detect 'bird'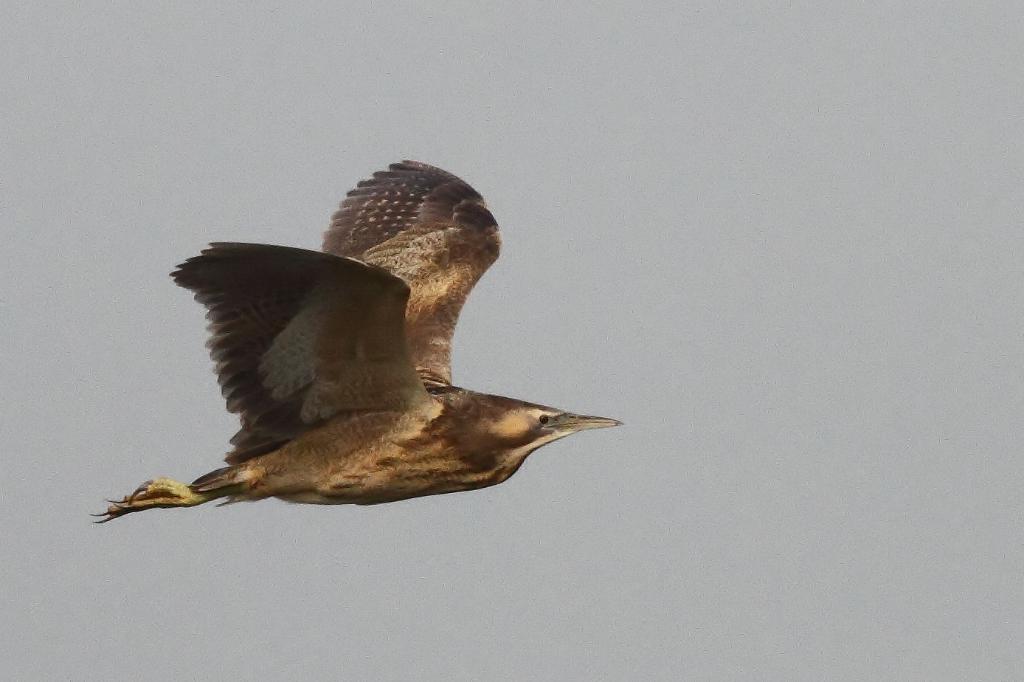
{"left": 108, "top": 165, "right": 629, "bottom": 530}
